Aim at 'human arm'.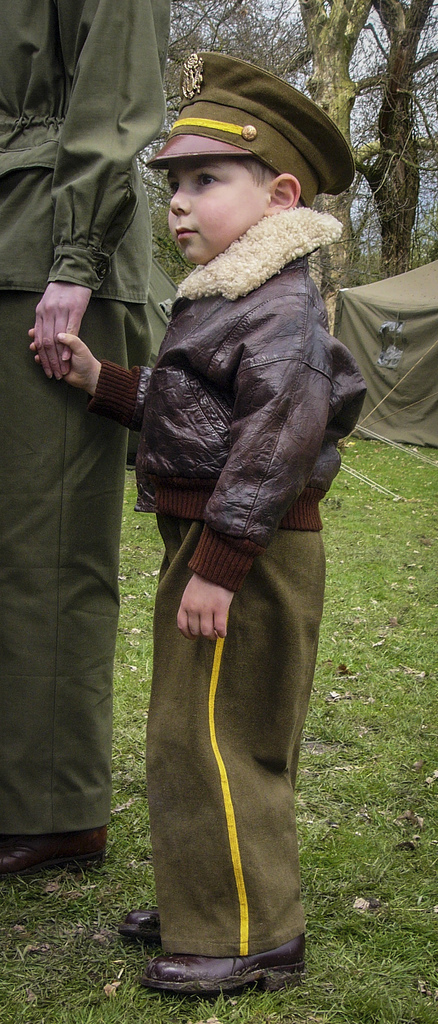
Aimed at <region>17, 331, 157, 428</region>.
